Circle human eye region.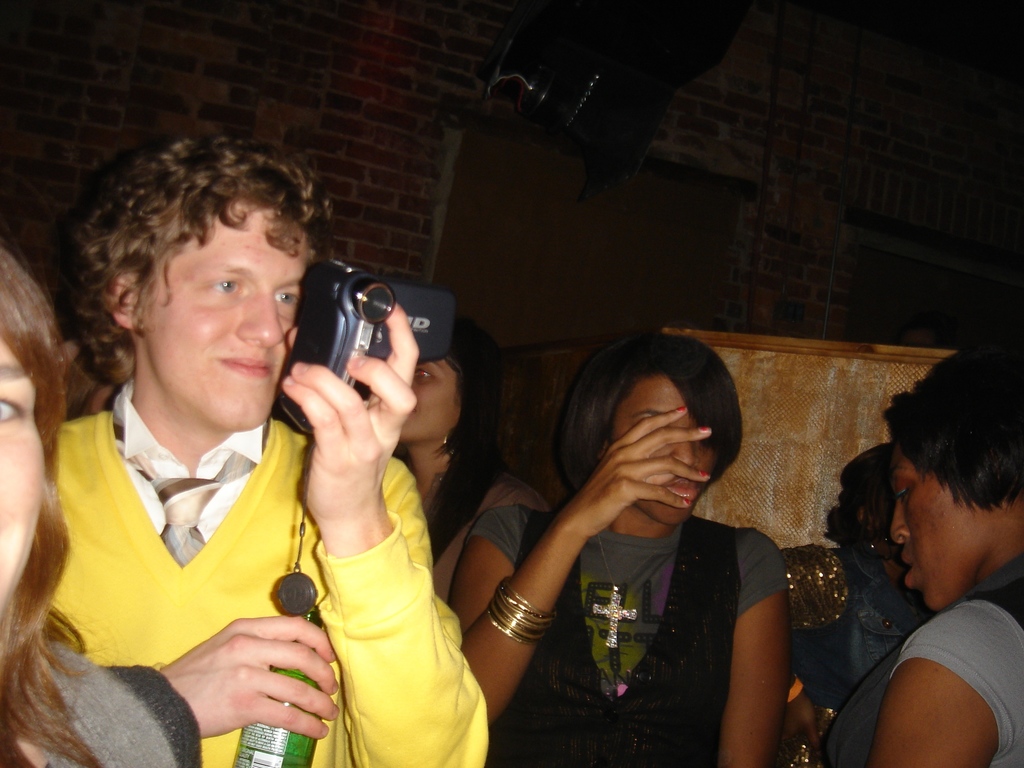
Region: bbox(202, 269, 252, 301).
